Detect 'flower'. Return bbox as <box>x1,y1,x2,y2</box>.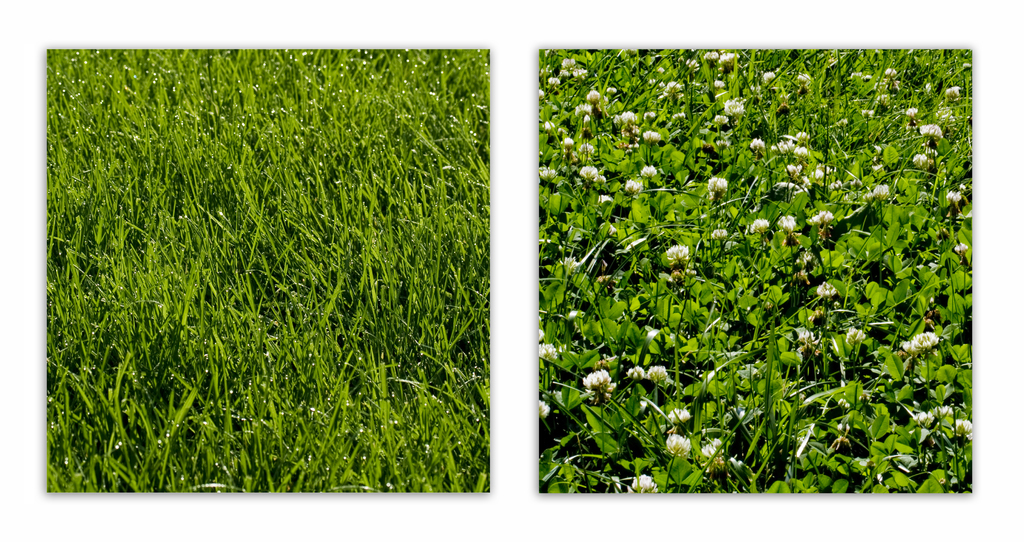
<box>698,442,726,475</box>.
